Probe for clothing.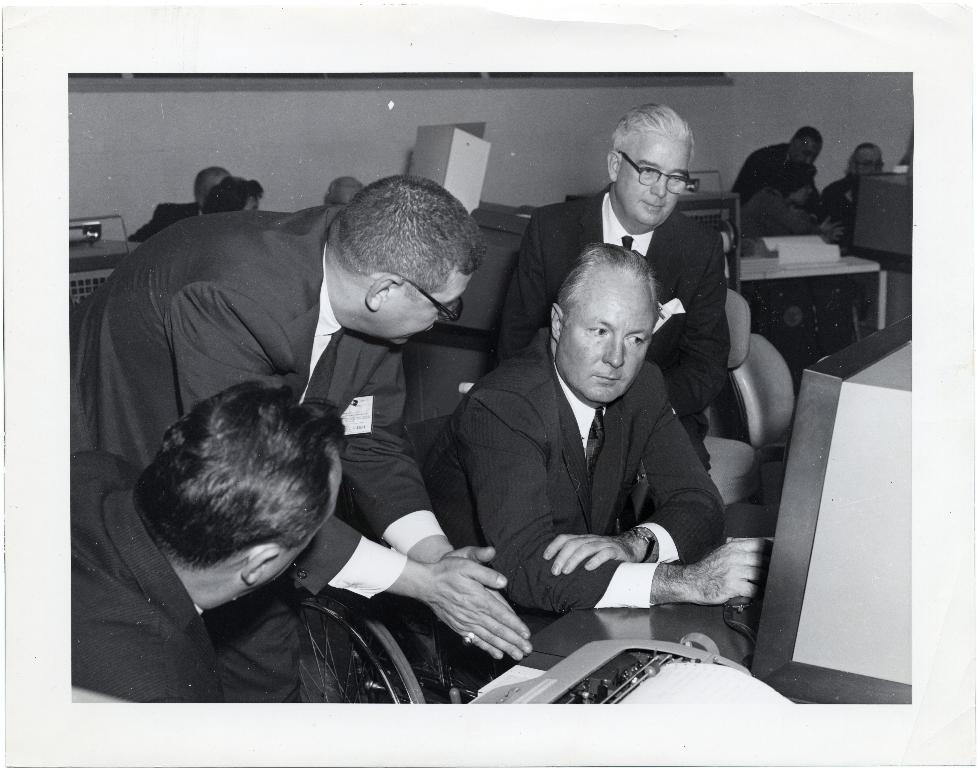
Probe result: detection(129, 200, 195, 235).
